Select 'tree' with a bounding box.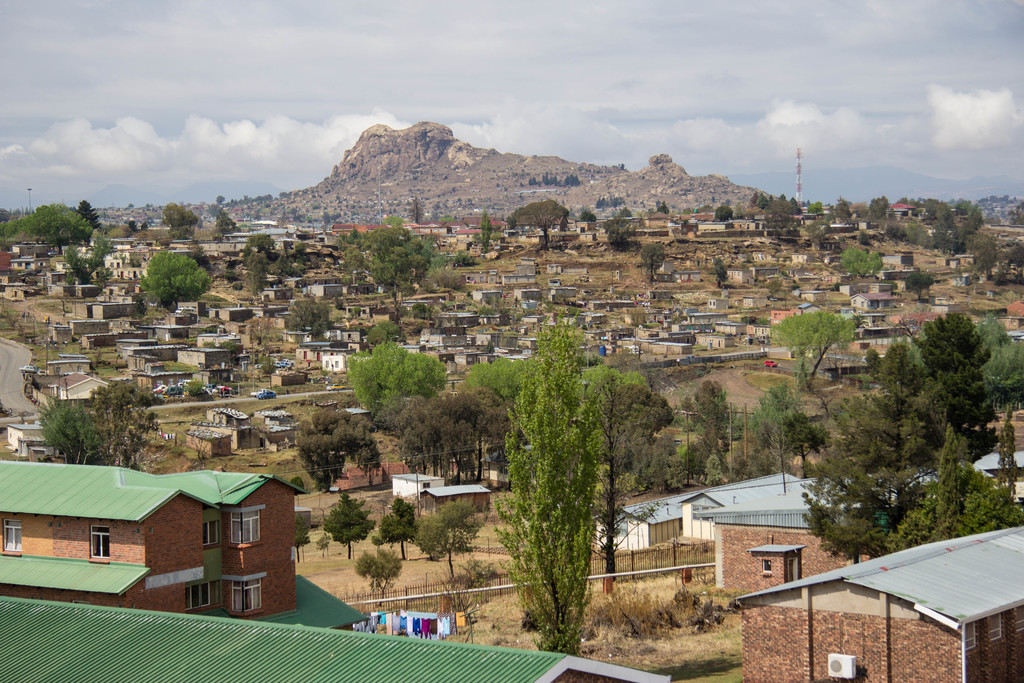
detection(801, 391, 901, 567).
